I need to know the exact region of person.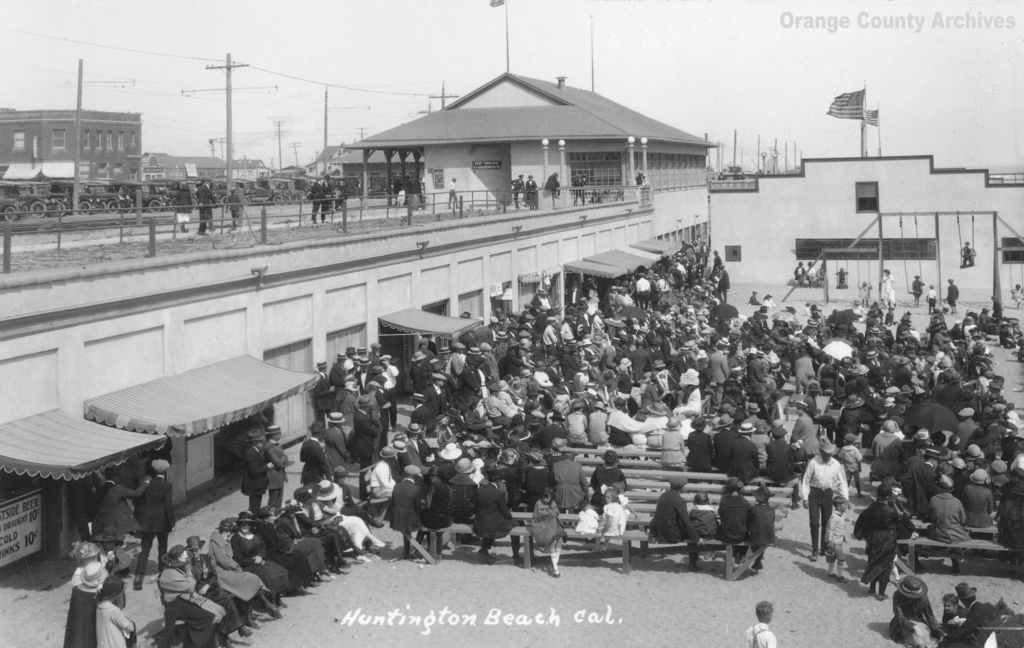
Region: (394,186,407,216).
